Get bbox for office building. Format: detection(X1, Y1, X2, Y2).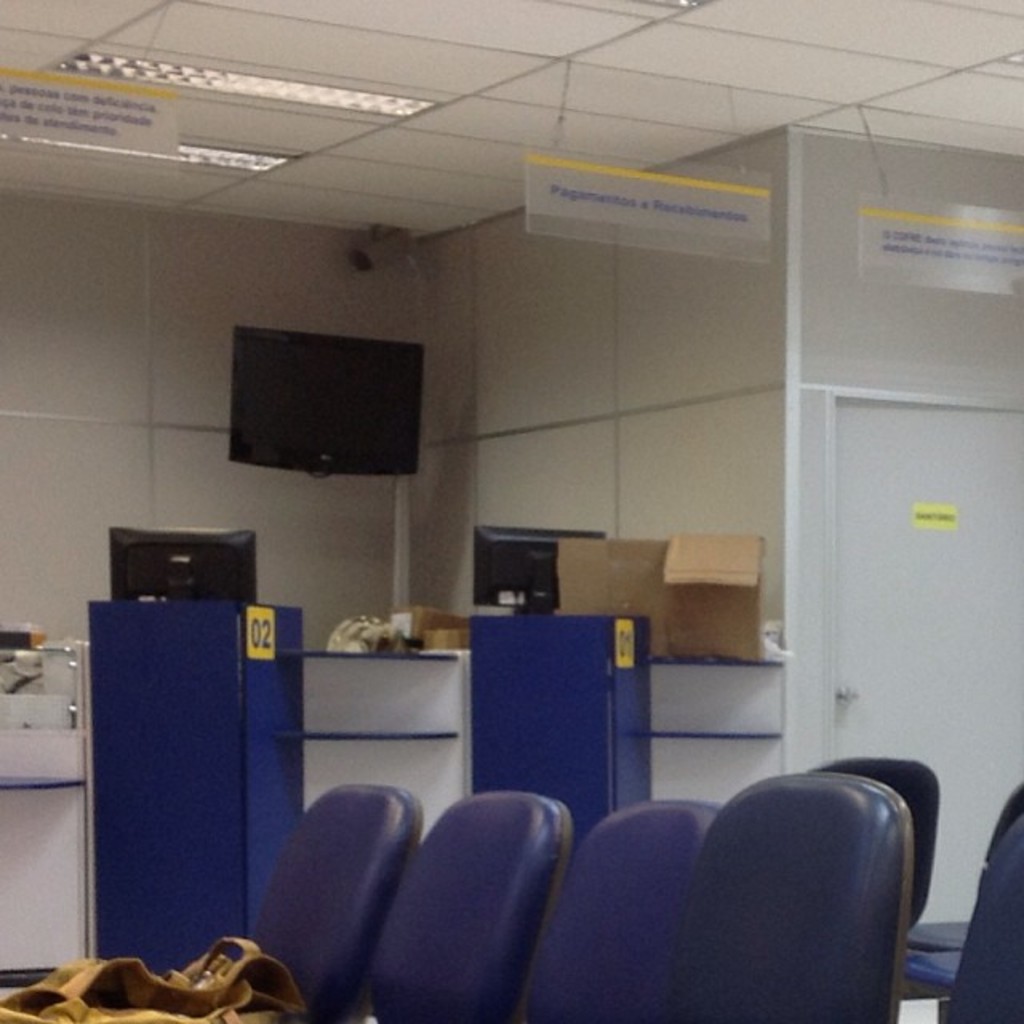
detection(3, 66, 981, 1023).
